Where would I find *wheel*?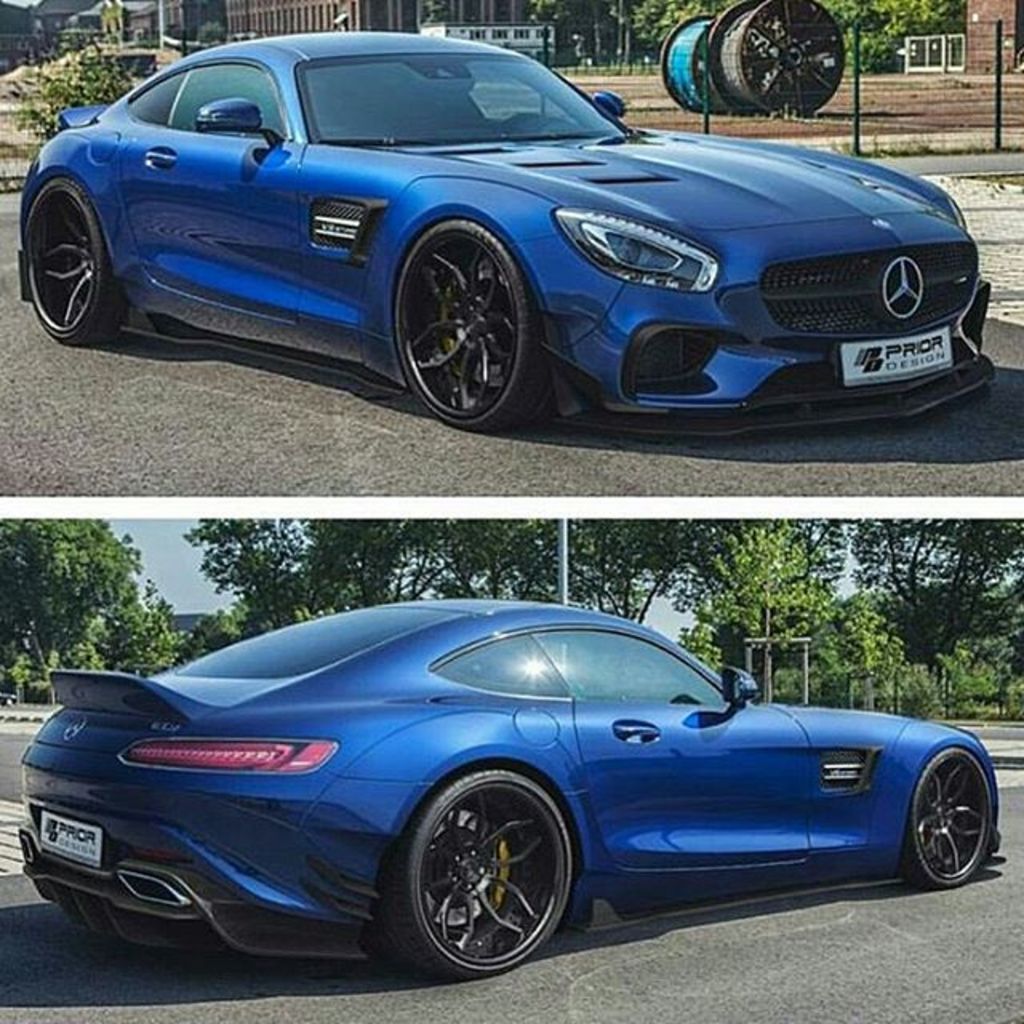
At x1=29 y1=181 x2=125 y2=344.
